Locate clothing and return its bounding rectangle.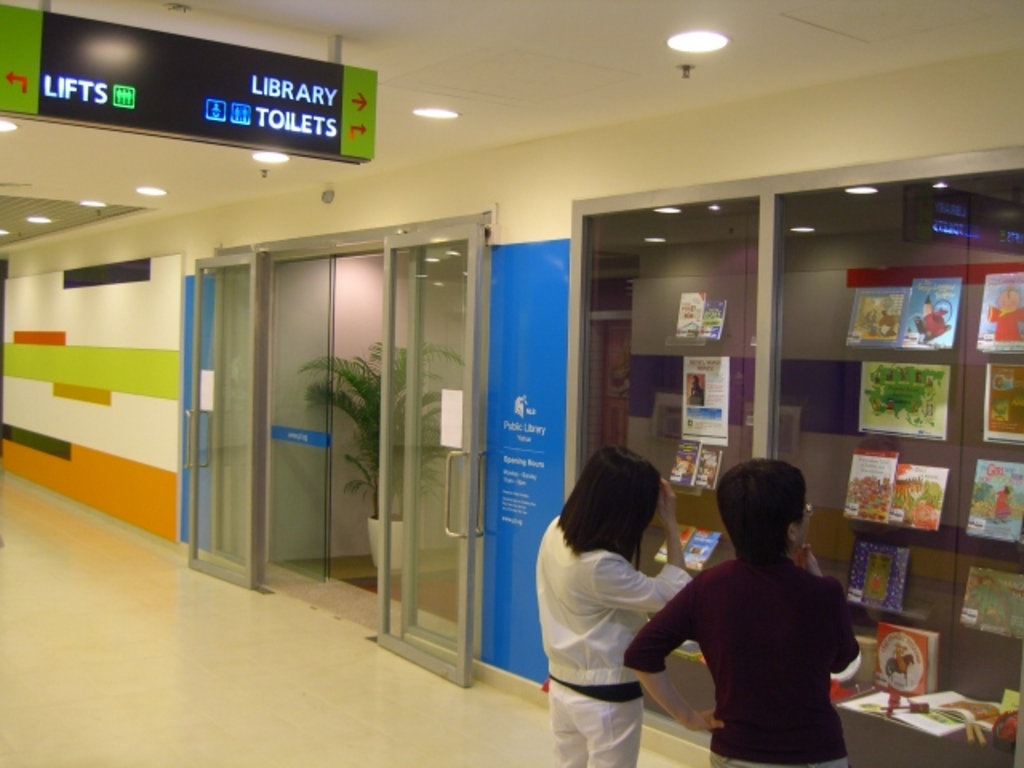
[650, 520, 861, 758].
